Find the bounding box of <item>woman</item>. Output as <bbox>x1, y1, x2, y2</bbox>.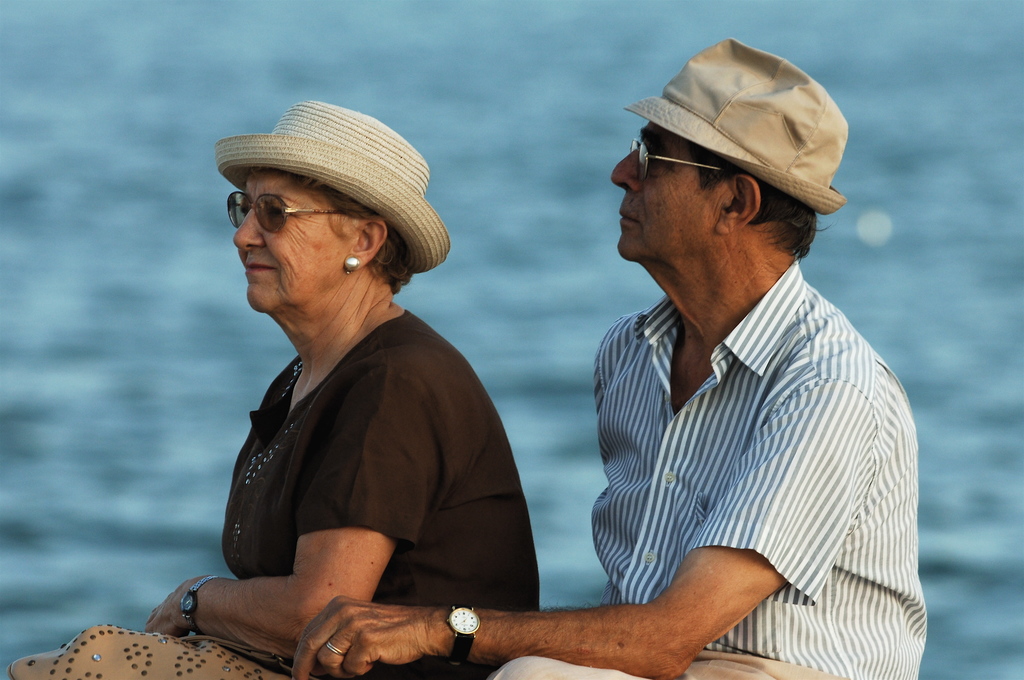
<bbox>173, 73, 551, 679</bbox>.
